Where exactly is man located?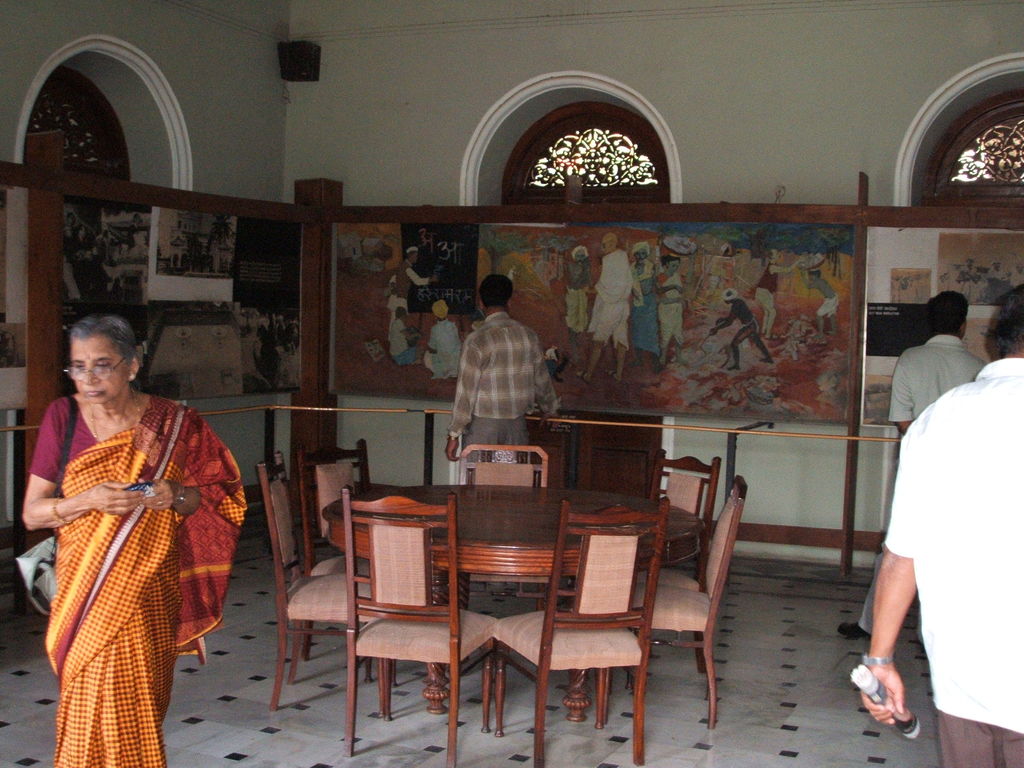
Its bounding box is pyautogui.locateOnScreen(566, 246, 593, 336).
